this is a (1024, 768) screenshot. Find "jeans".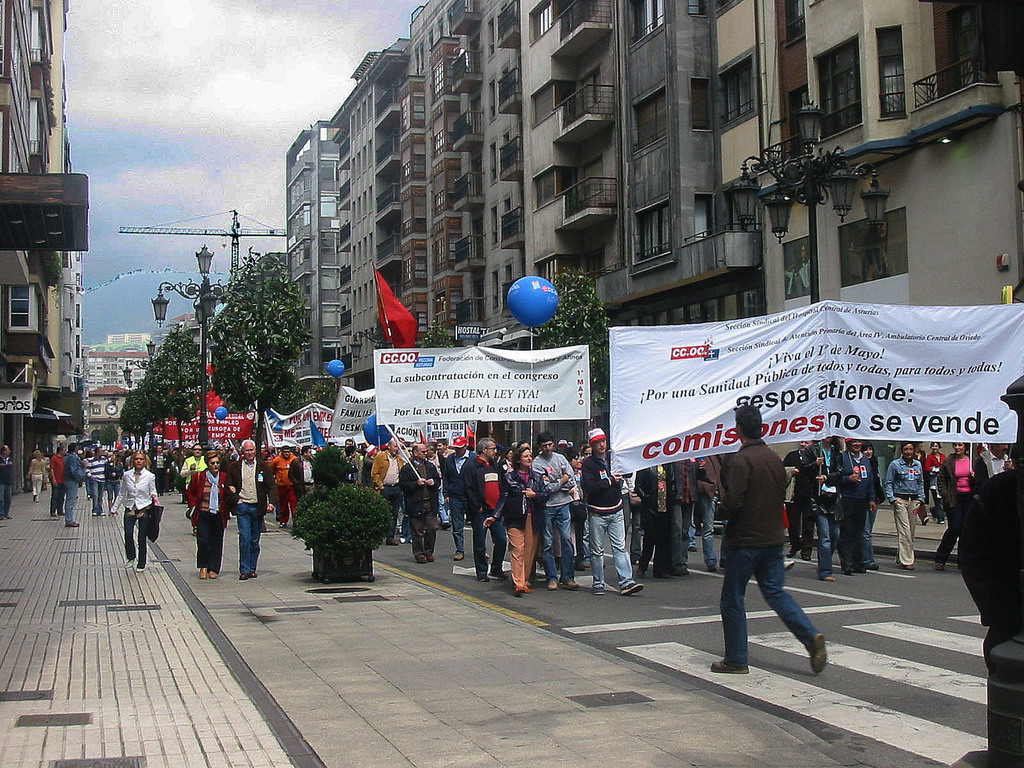
Bounding box: {"left": 542, "top": 504, "right": 575, "bottom": 582}.
